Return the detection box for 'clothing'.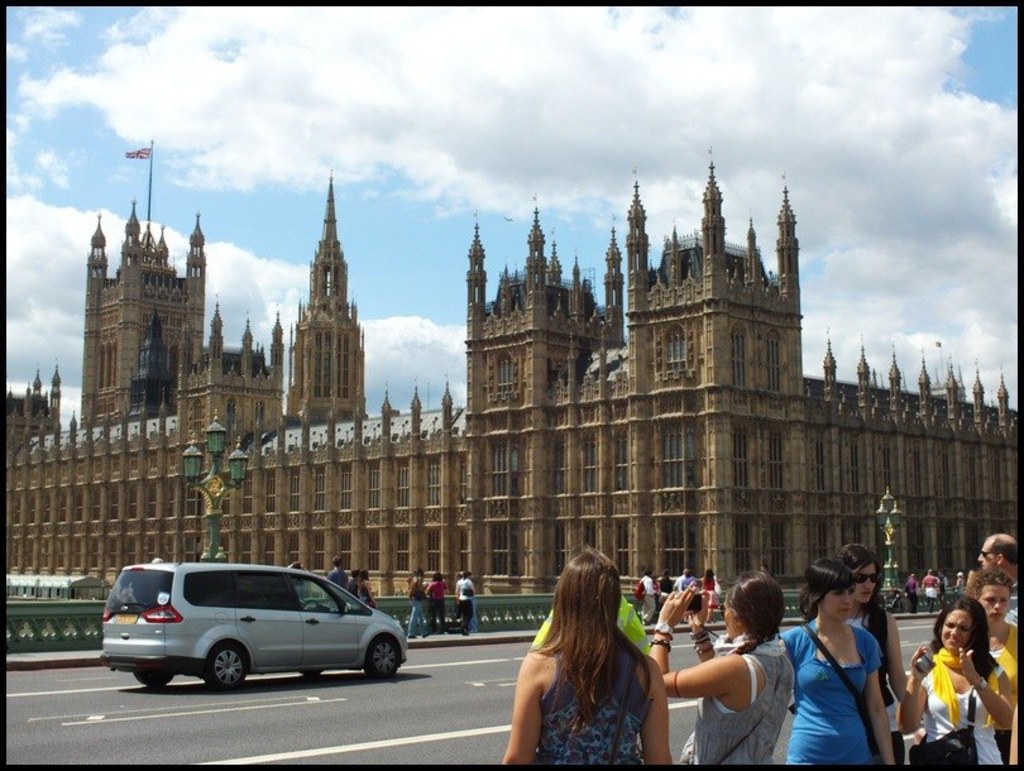
select_region(680, 641, 795, 763).
